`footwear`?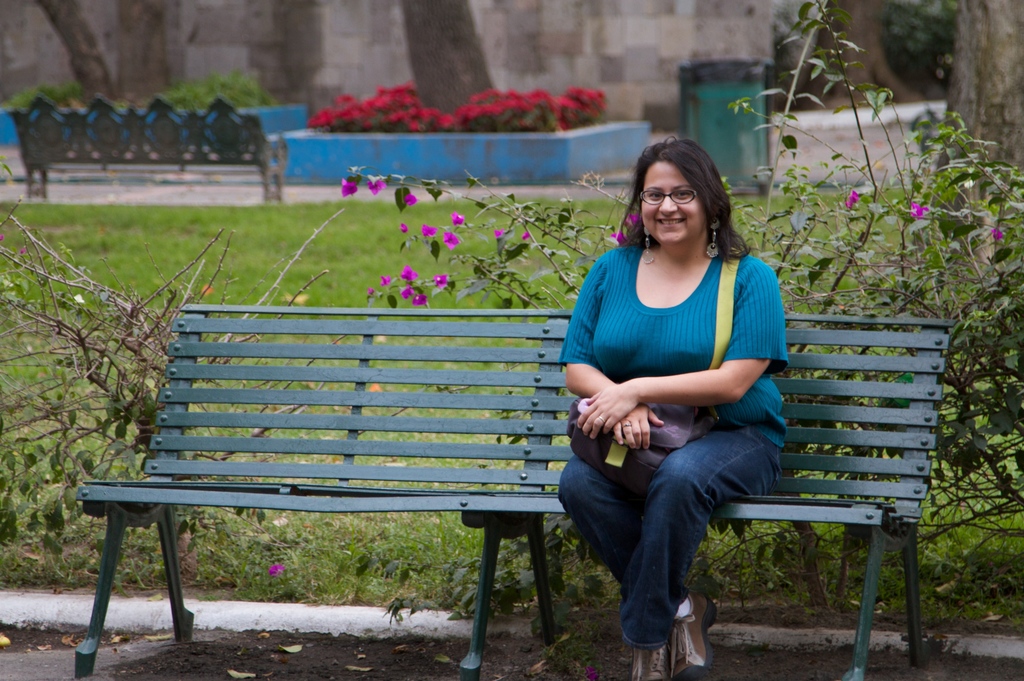
detection(669, 591, 718, 675)
